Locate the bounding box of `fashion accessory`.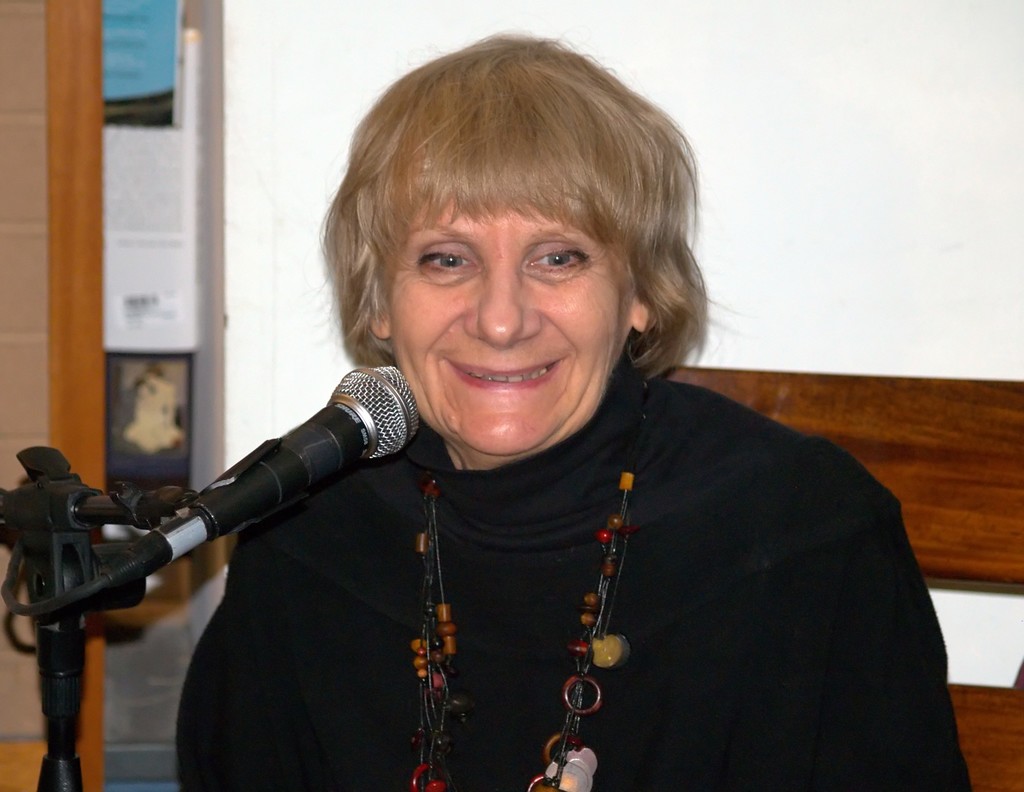
Bounding box: Rect(412, 380, 644, 791).
